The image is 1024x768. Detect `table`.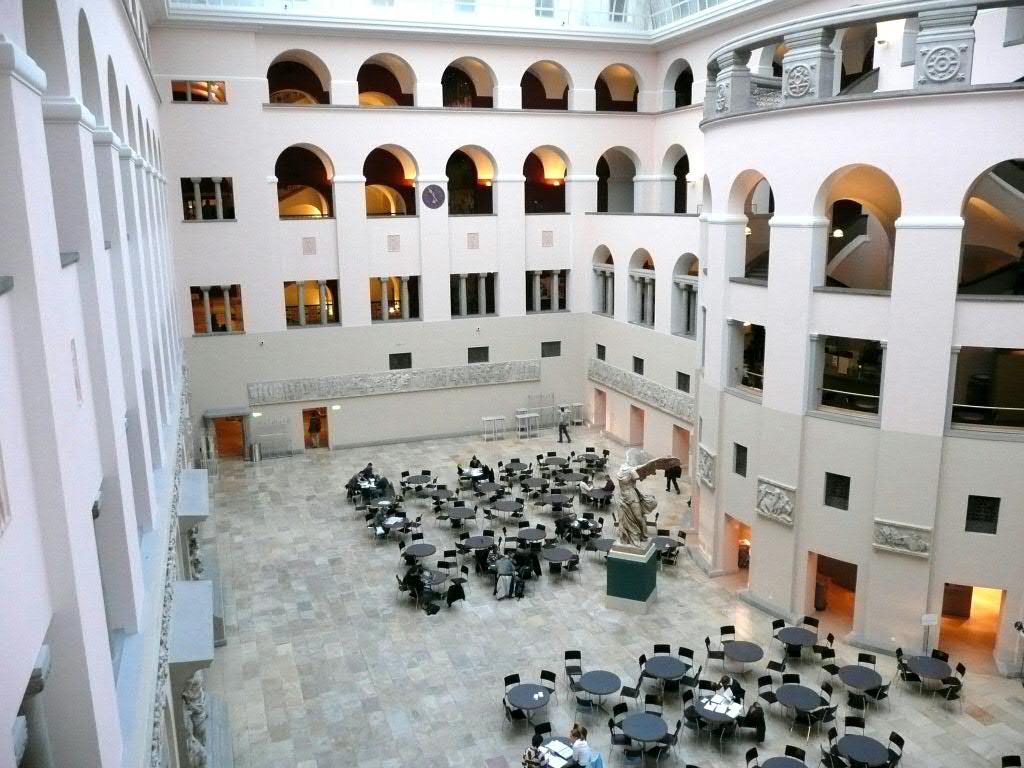
Detection: {"left": 520, "top": 475, "right": 545, "bottom": 489}.
